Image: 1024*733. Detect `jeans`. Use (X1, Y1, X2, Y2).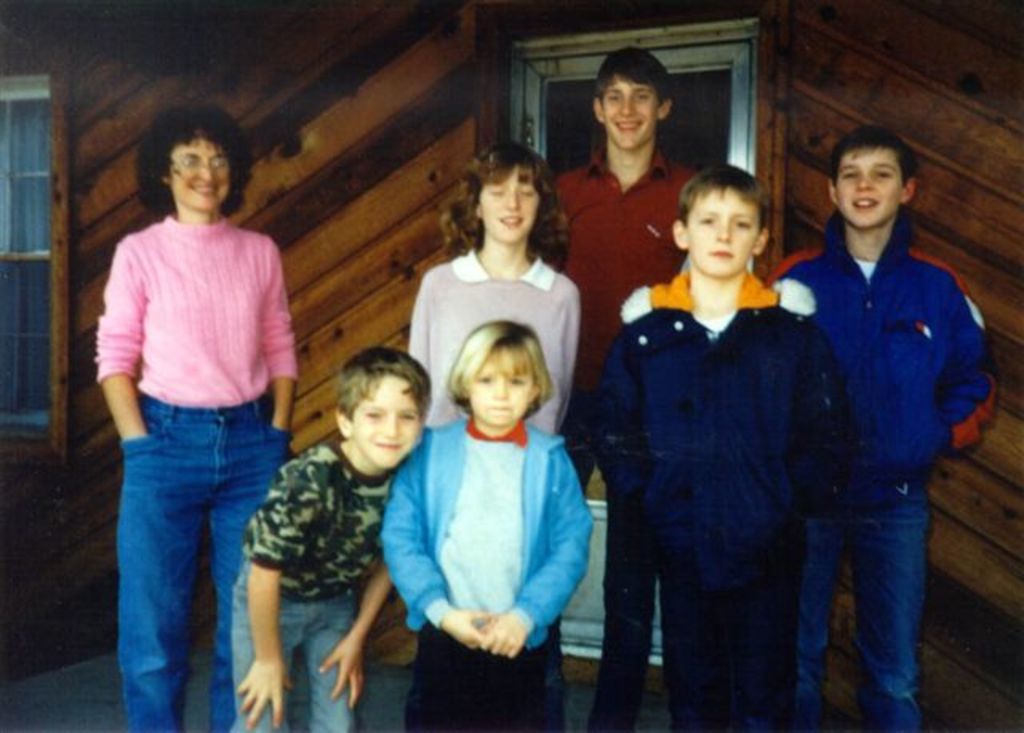
(406, 618, 568, 731).
